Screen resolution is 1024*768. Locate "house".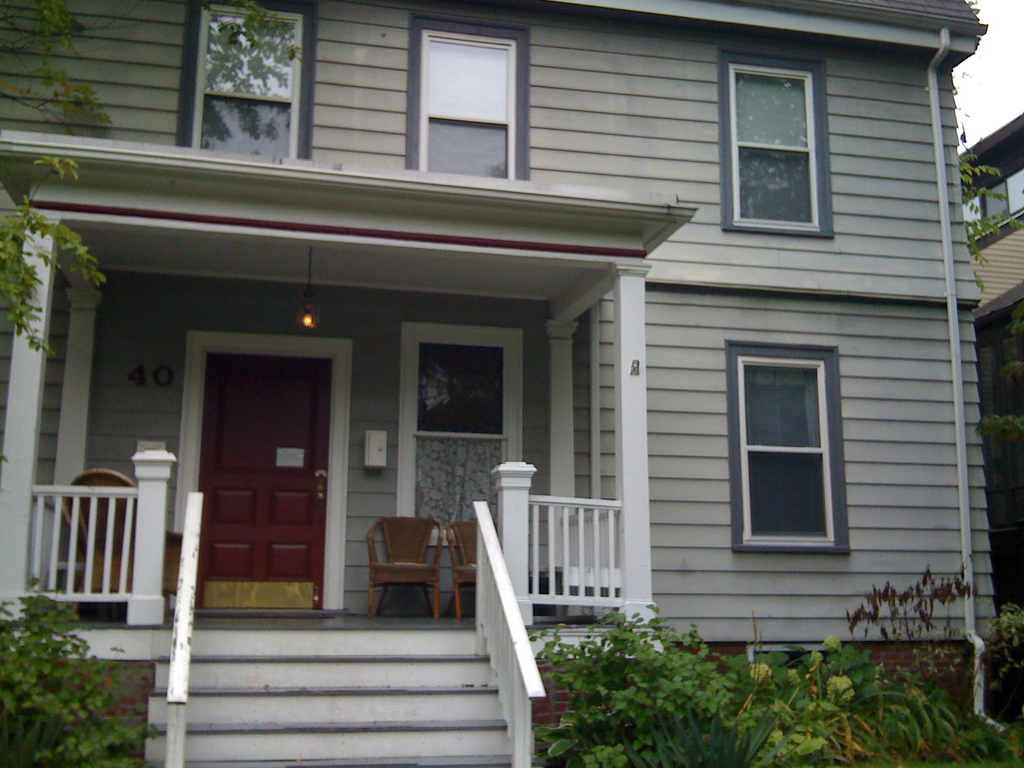
[1, 0, 1000, 737].
